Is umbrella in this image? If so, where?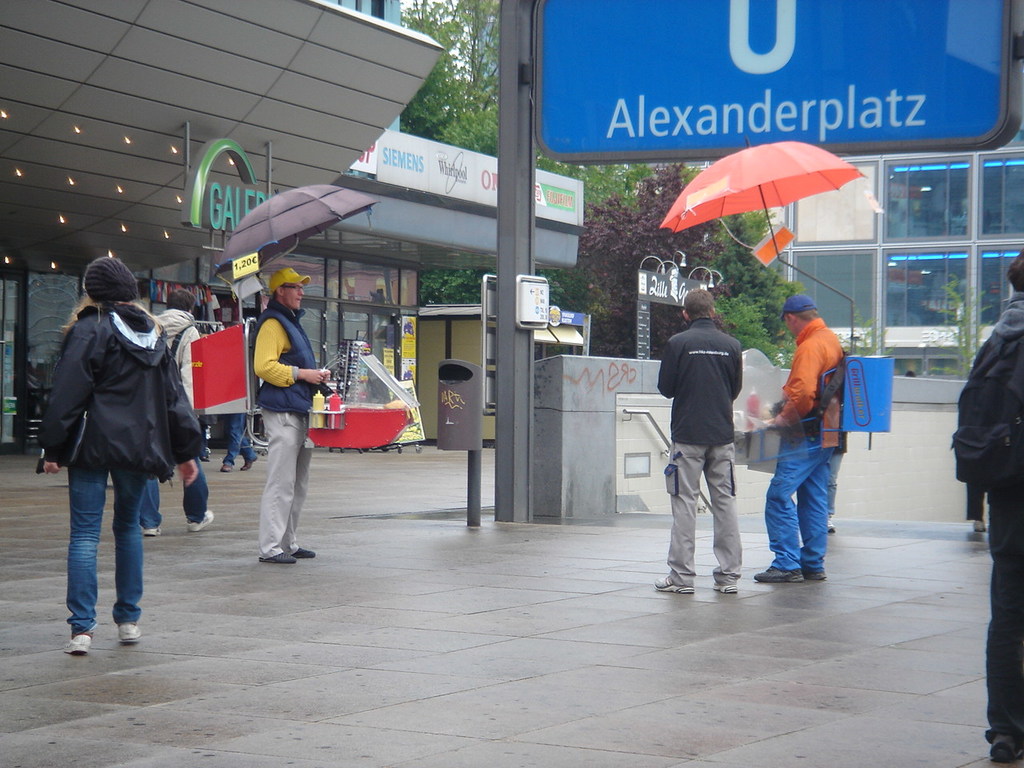
Yes, at 660,136,866,354.
